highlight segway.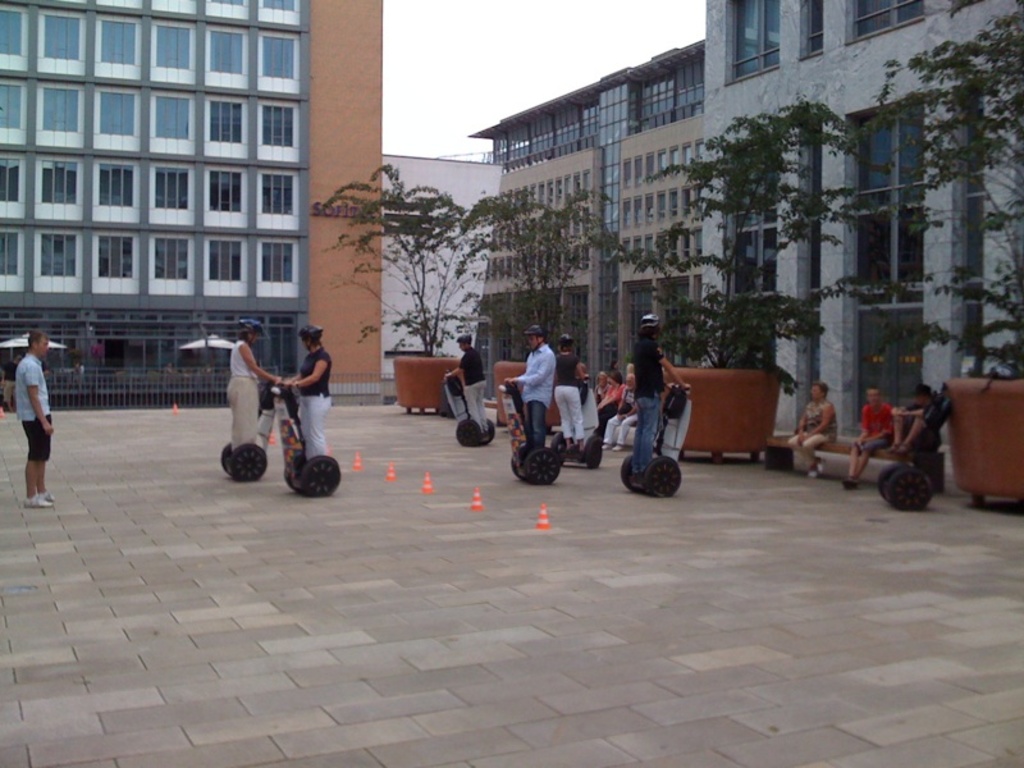
Highlighted region: (x1=630, y1=393, x2=687, y2=509).
